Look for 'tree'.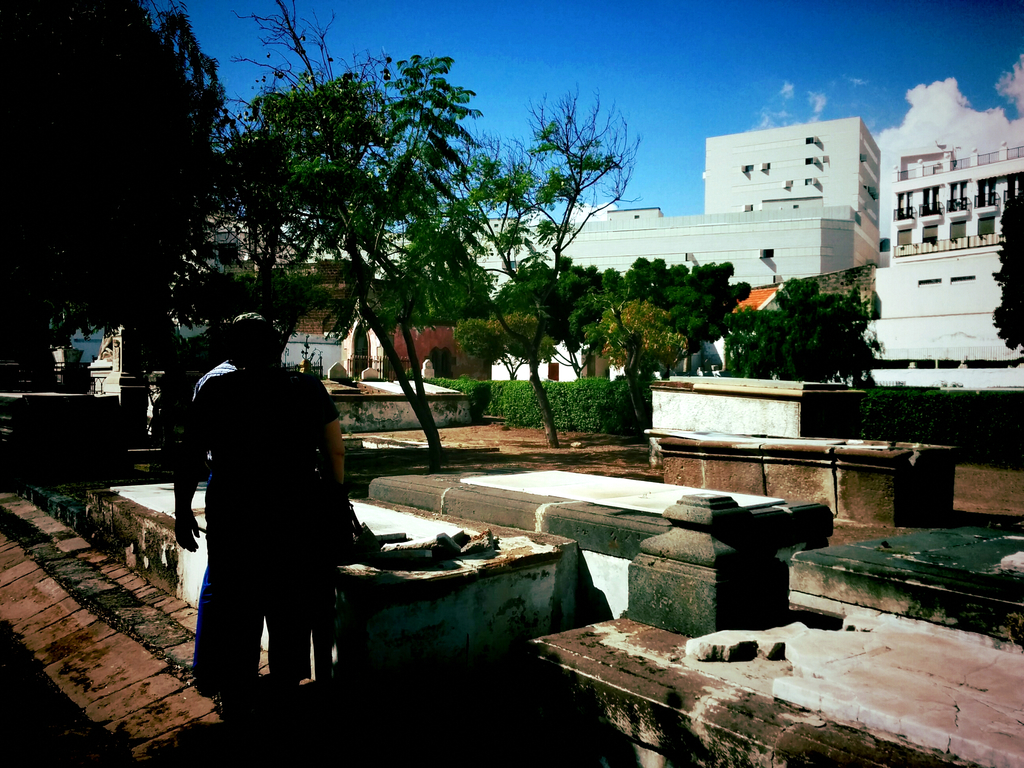
Found: [201, 0, 397, 336].
